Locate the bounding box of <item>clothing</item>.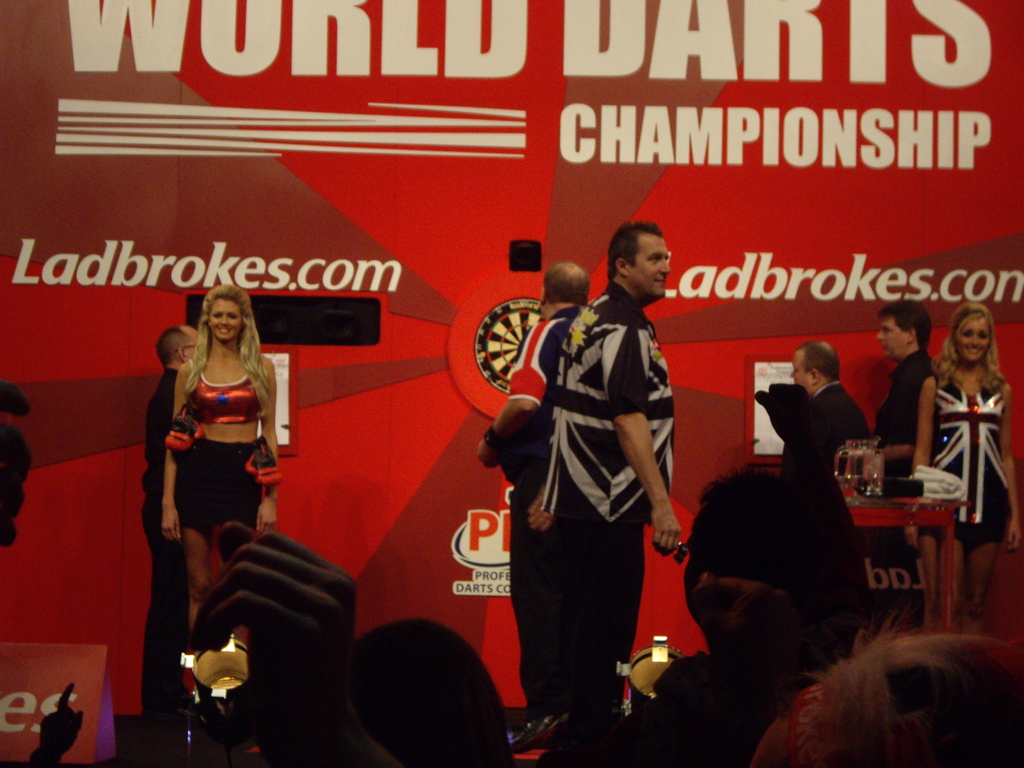
Bounding box: rect(499, 301, 578, 714).
